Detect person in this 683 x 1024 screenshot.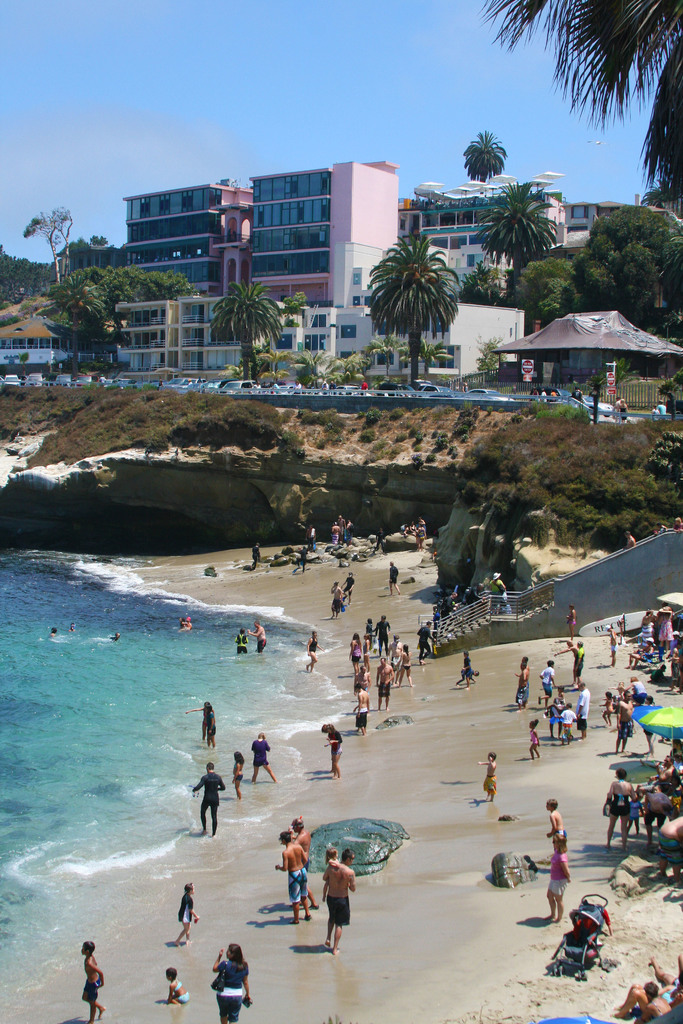
Detection: box=[67, 622, 76, 636].
